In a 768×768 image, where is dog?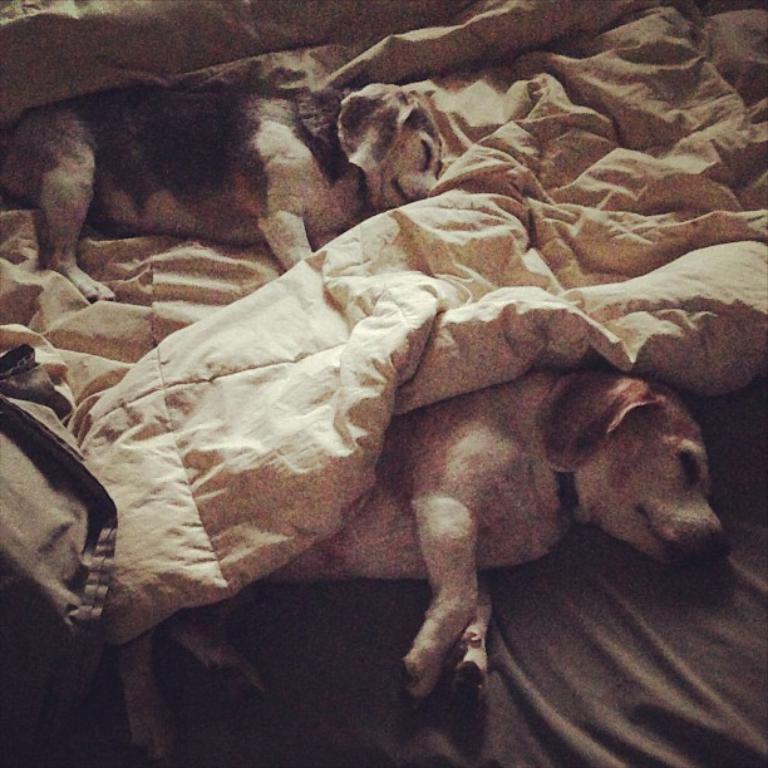
BBox(110, 363, 732, 767).
